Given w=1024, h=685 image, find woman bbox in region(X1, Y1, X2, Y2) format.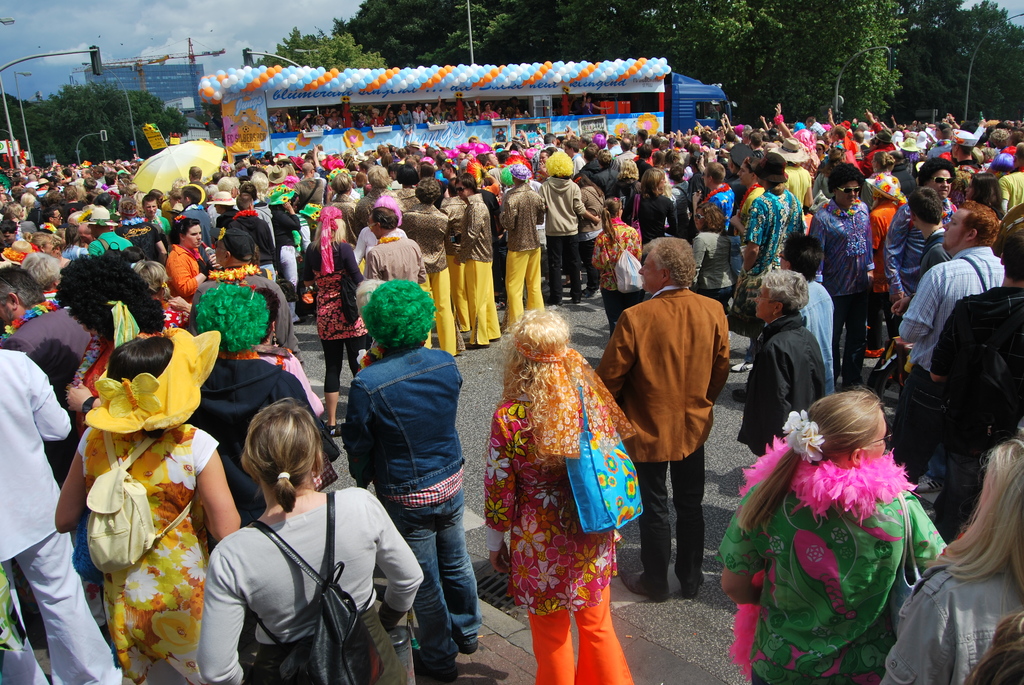
region(886, 424, 1023, 684).
